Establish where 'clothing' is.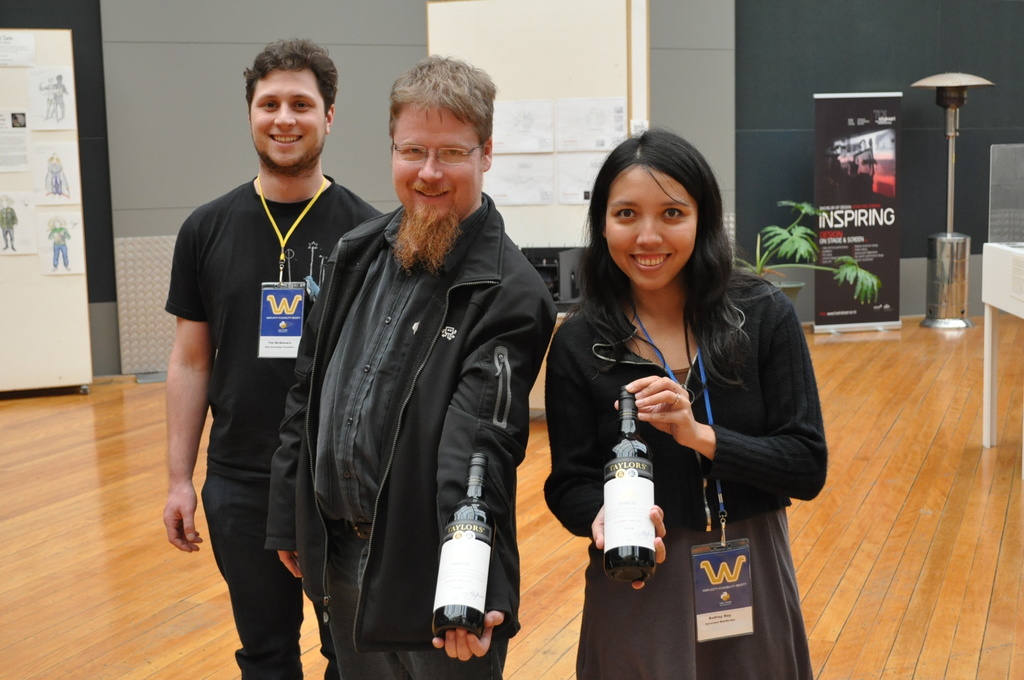
Established at BBox(262, 207, 558, 670).
